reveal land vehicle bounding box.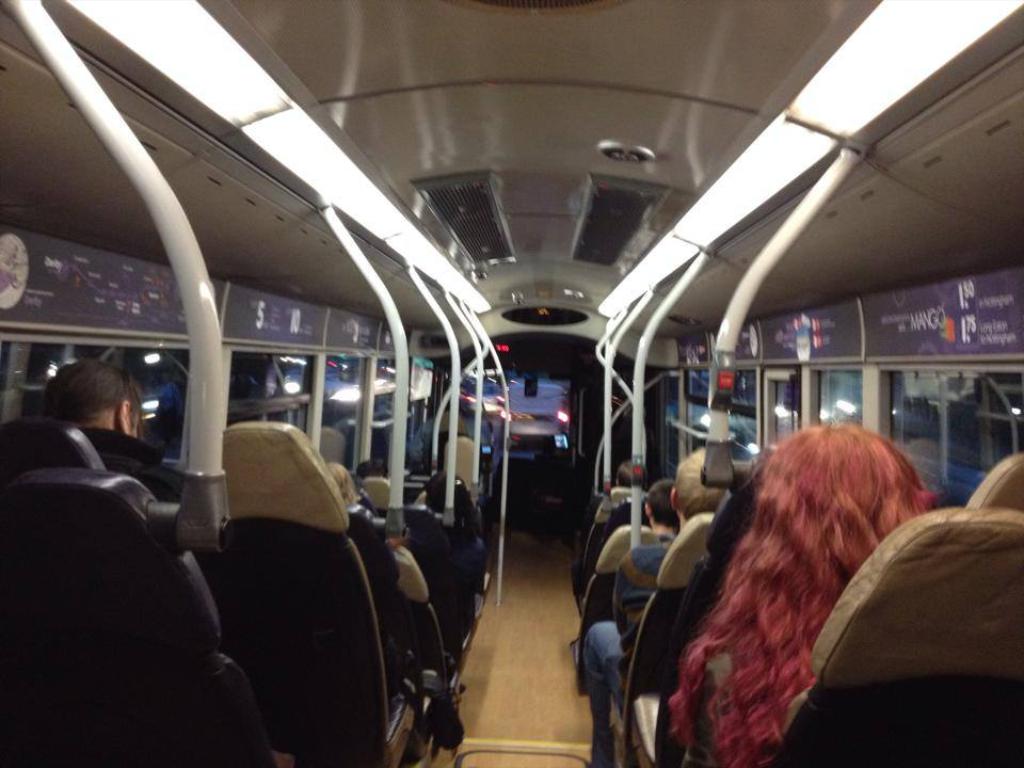
Revealed: select_region(62, 81, 989, 748).
